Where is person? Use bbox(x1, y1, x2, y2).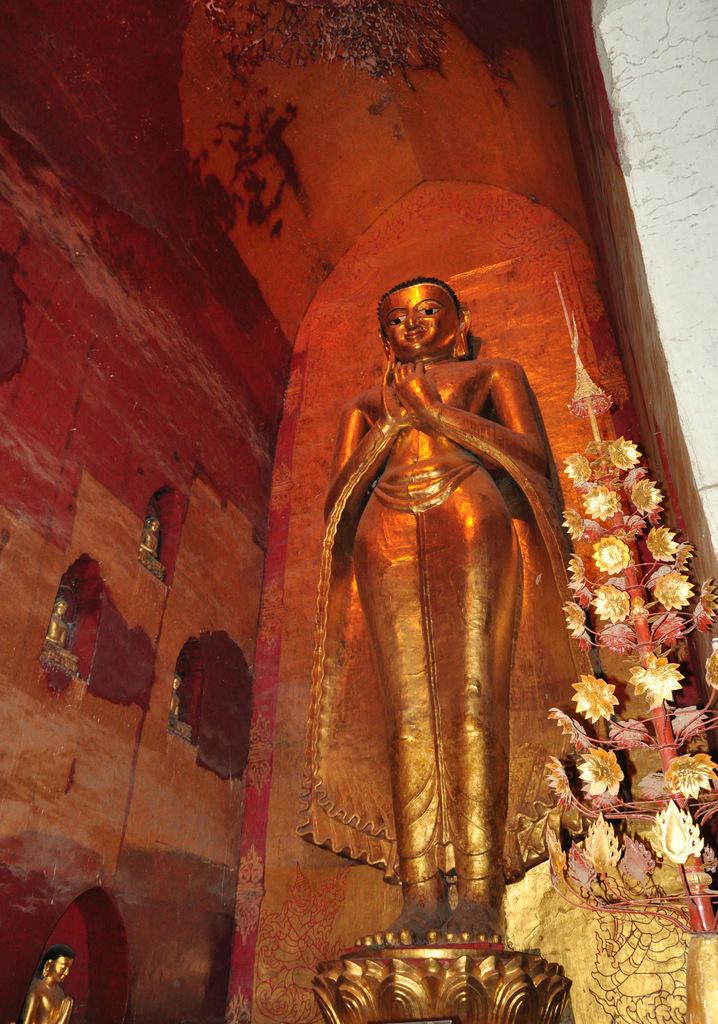
bbox(301, 191, 587, 994).
